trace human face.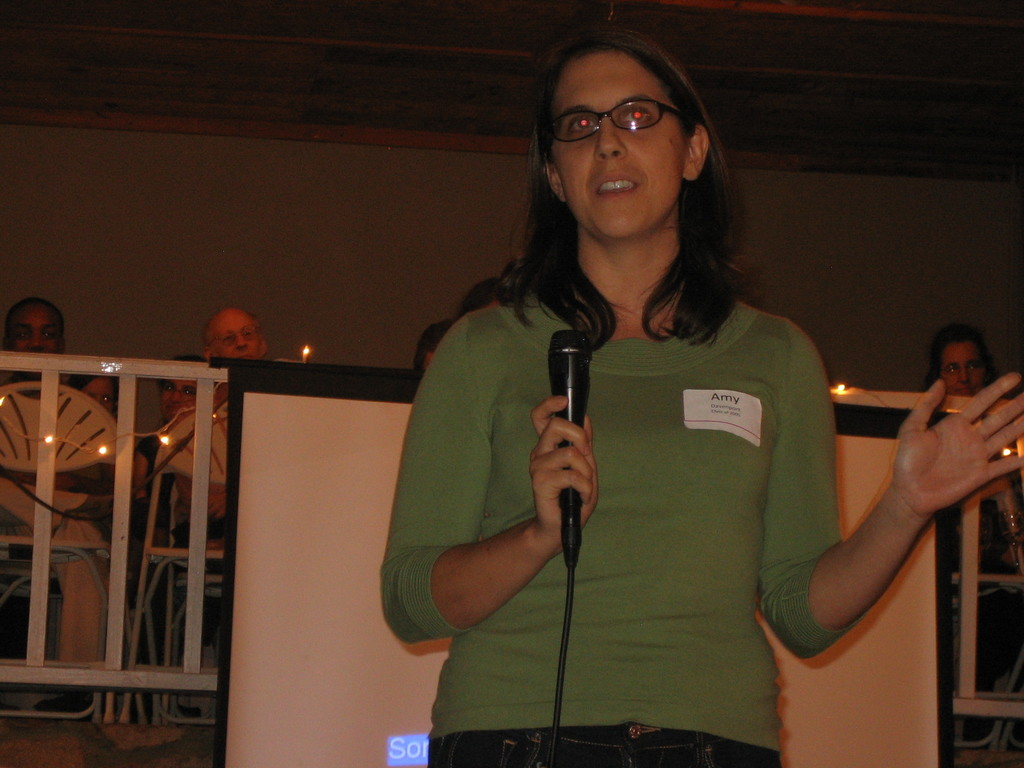
Traced to Rect(70, 373, 115, 426).
